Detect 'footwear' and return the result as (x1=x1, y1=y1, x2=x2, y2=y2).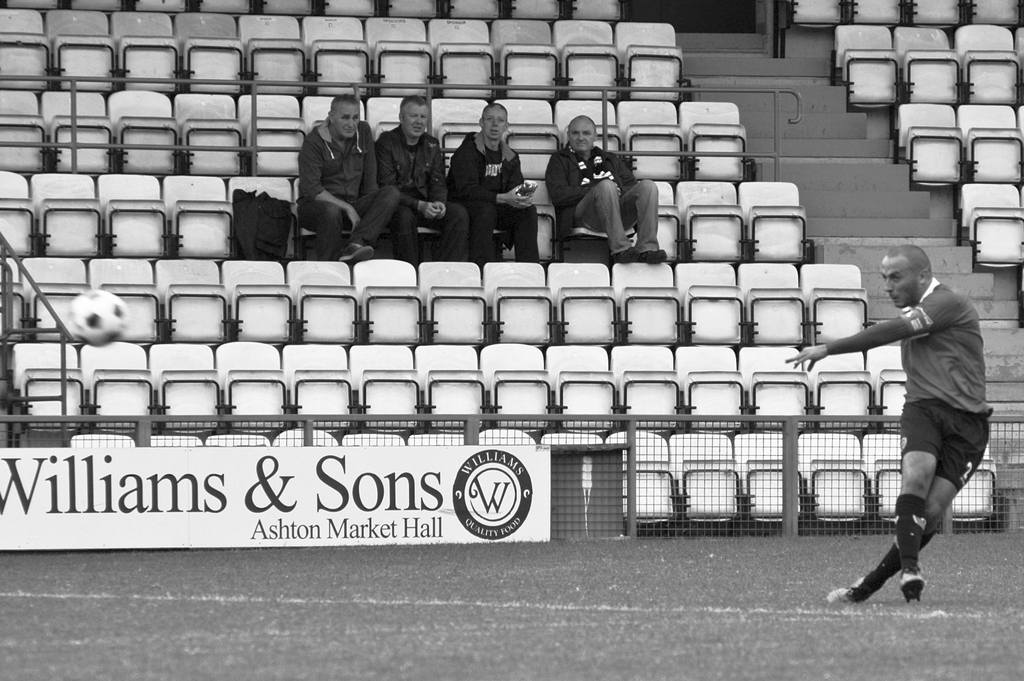
(x1=337, y1=242, x2=376, y2=267).
